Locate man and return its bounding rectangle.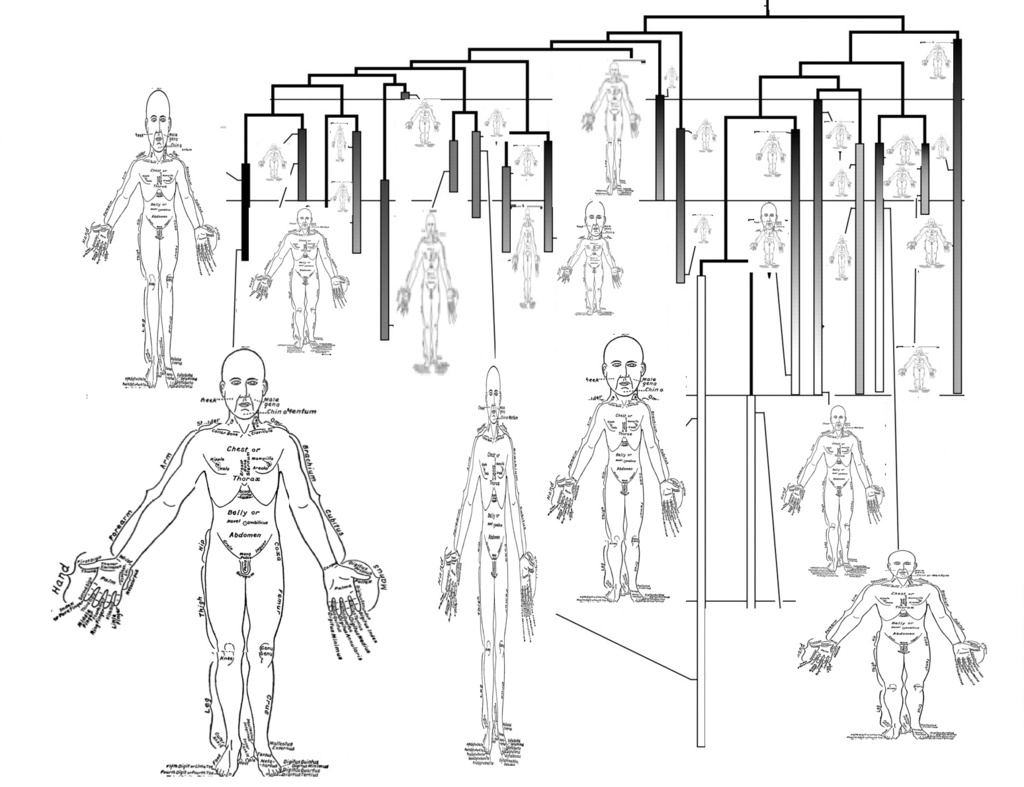
Rect(785, 403, 883, 573).
